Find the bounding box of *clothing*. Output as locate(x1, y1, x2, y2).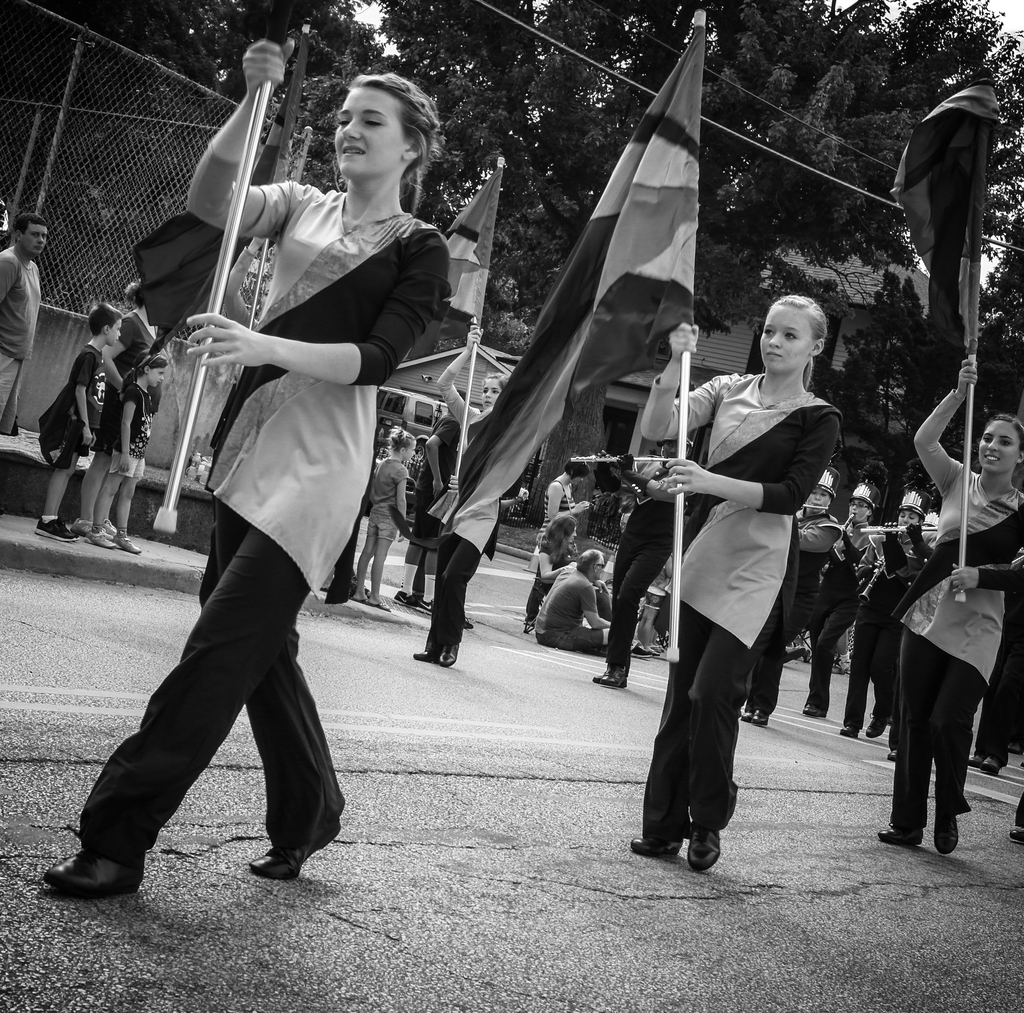
locate(67, 341, 106, 465).
